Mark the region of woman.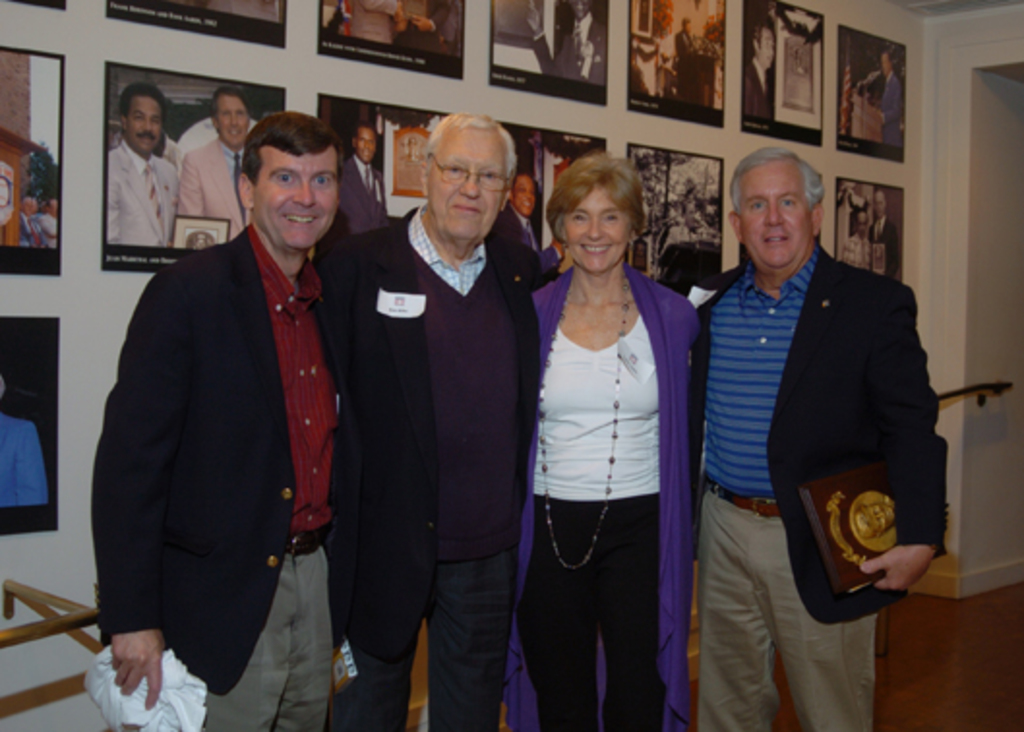
Region: [x1=496, y1=153, x2=738, y2=730].
